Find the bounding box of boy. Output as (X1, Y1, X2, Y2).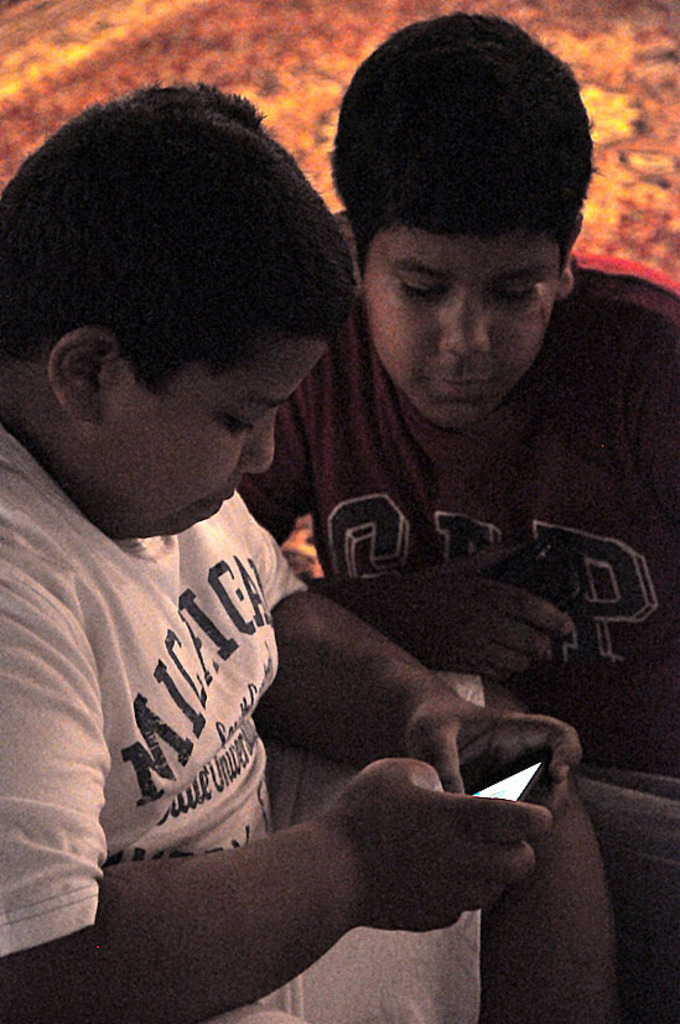
(0, 87, 577, 1023).
